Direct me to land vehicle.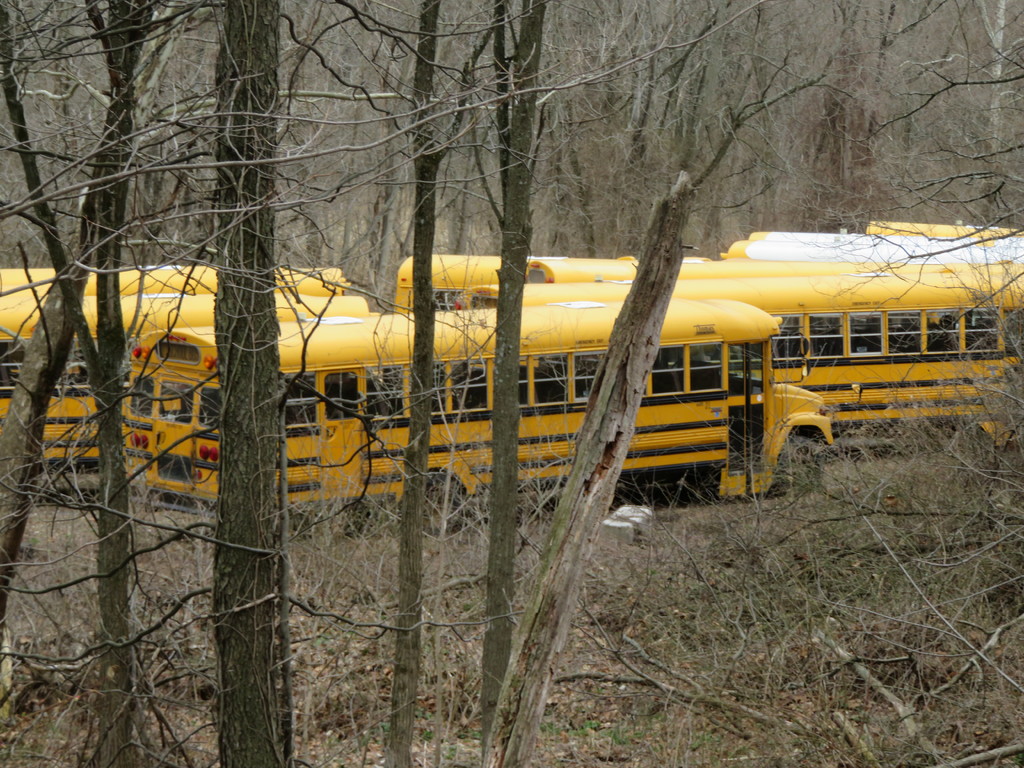
Direction: (left=744, top=232, right=1023, bottom=243).
